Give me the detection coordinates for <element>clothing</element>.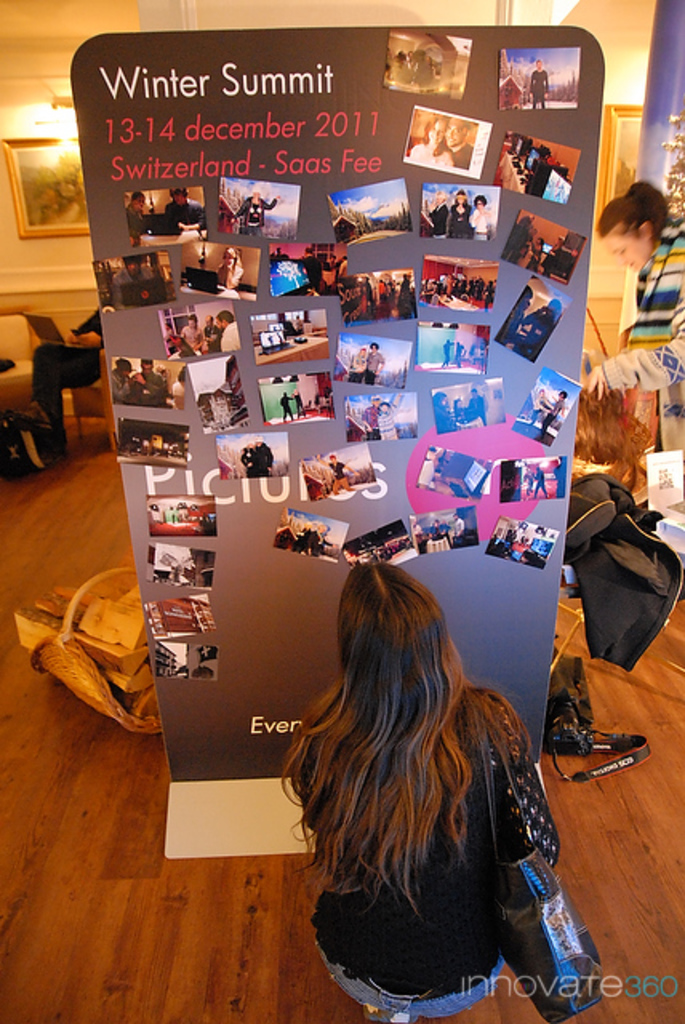
(158,323,174,358).
